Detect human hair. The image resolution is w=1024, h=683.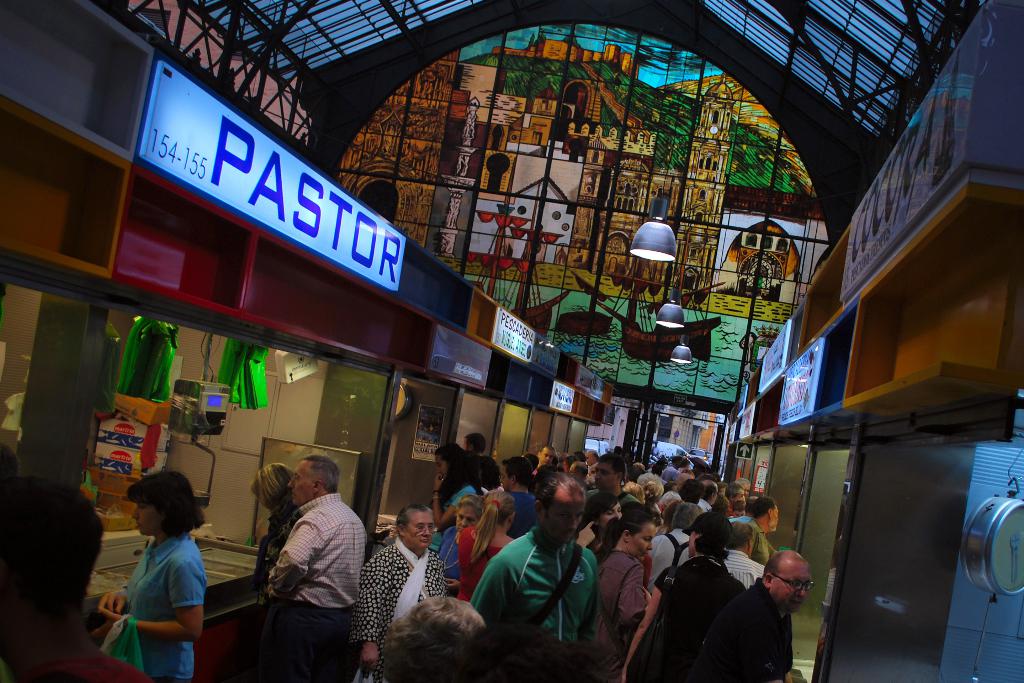
select_region(637, 463, 662, 493).
